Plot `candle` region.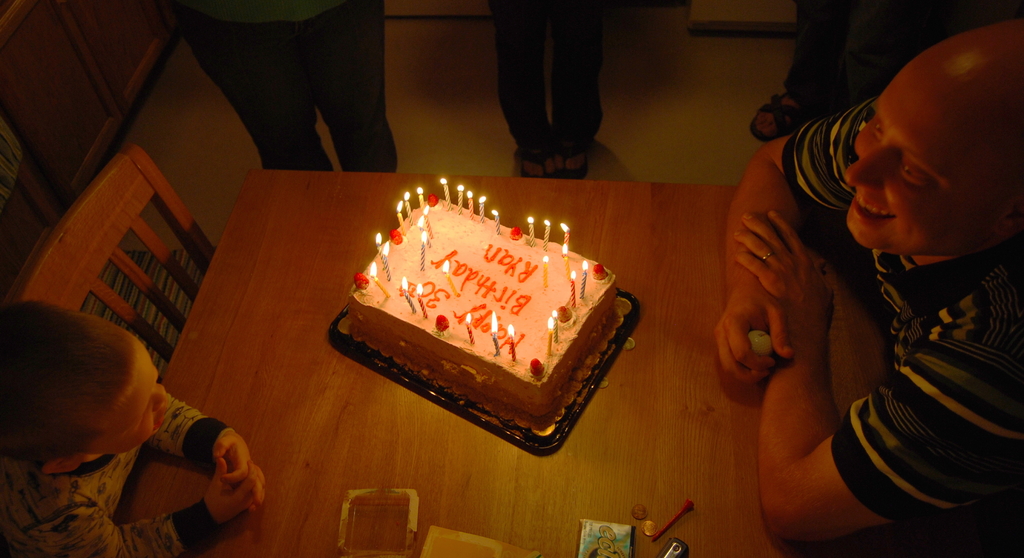
Plotted at locate(419, 234, 429, 271).
